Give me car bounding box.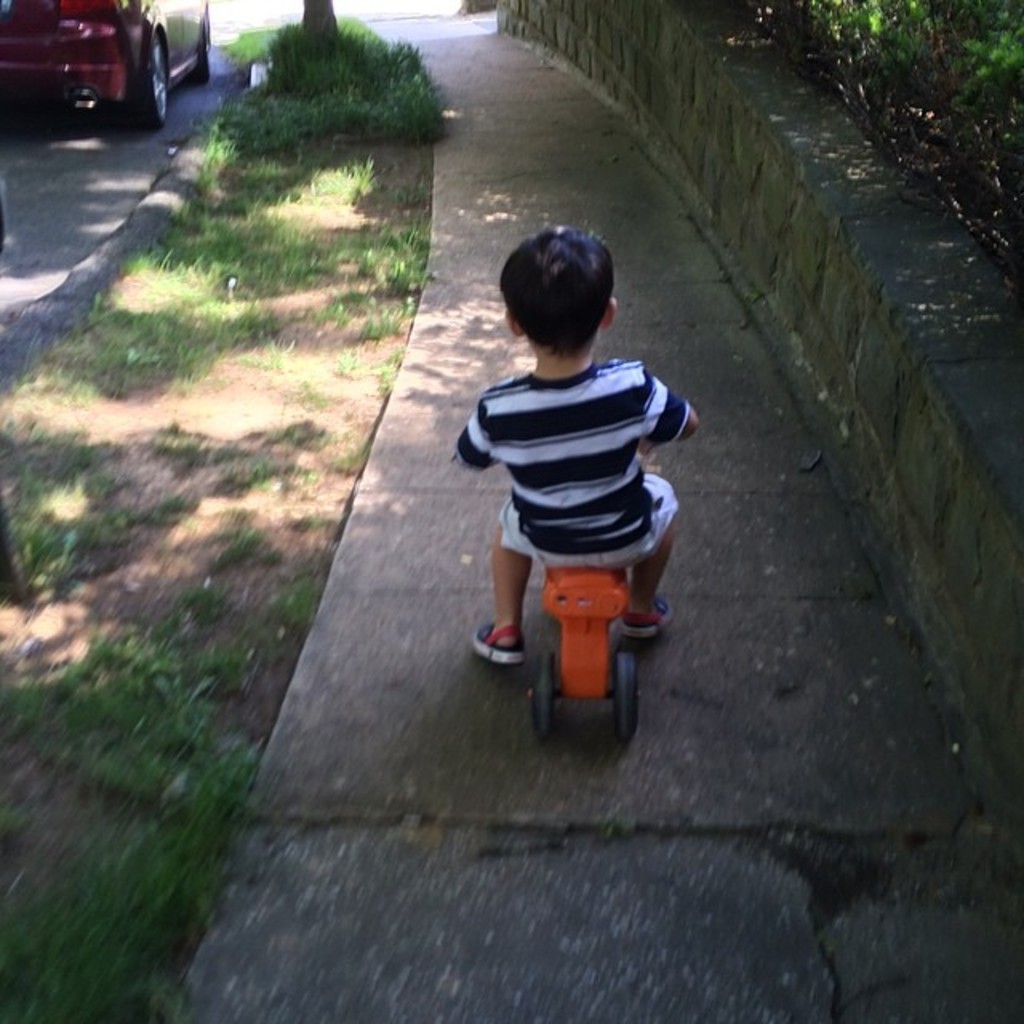
region(14, 0, 186, 94).
